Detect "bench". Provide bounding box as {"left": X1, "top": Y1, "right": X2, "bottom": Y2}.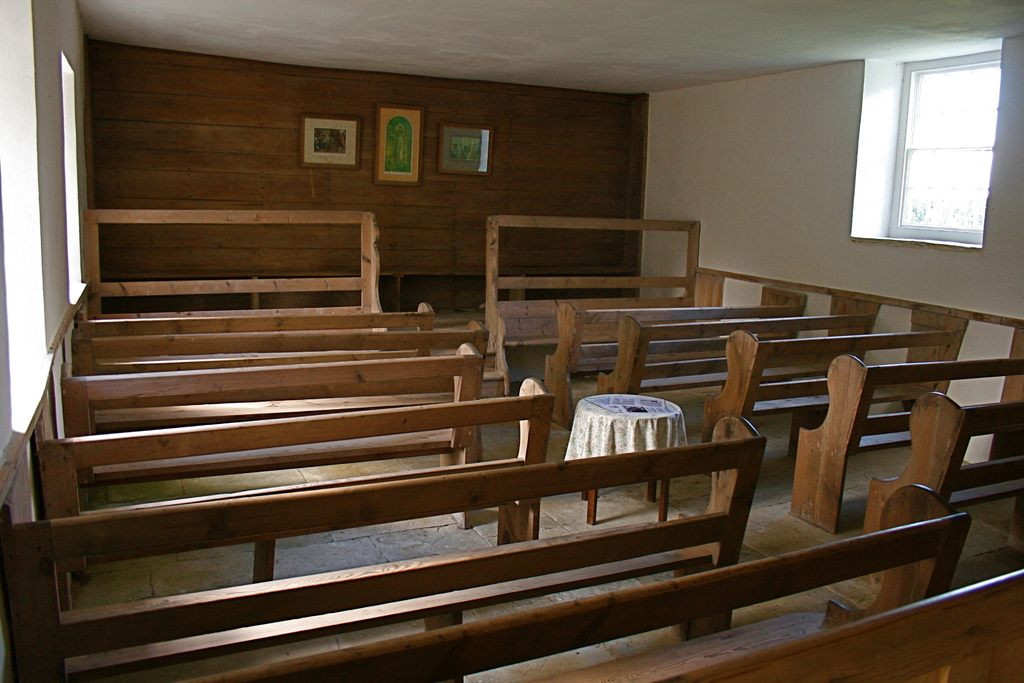
{"left": 0, "top": 407, "right": 769, "bottom": 682}.
